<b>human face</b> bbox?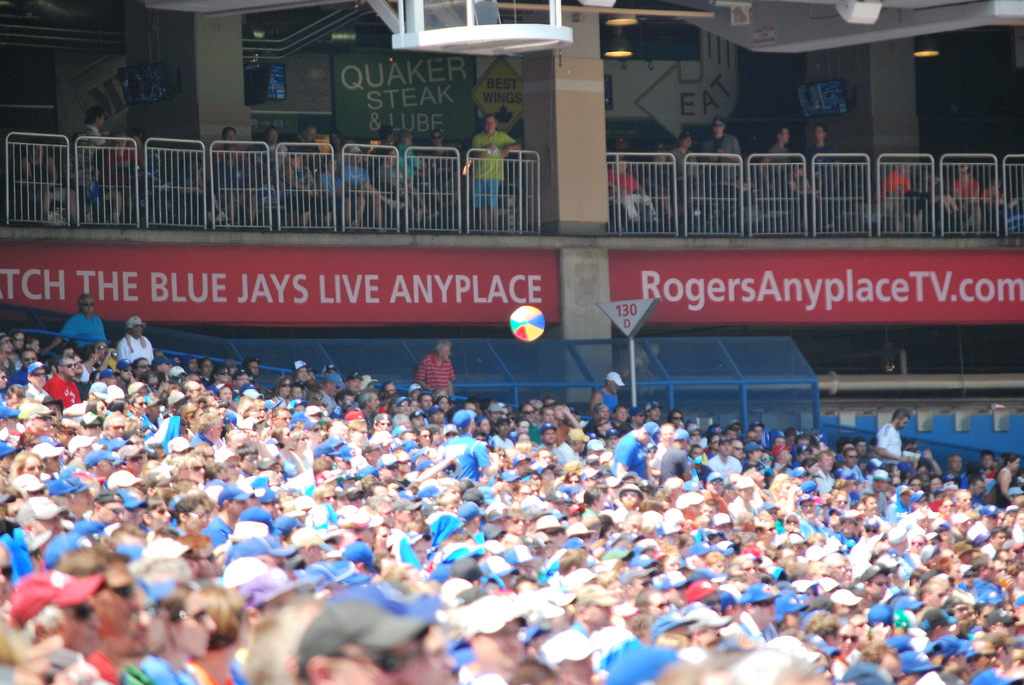
Rect(553, 405, 564, 419)
